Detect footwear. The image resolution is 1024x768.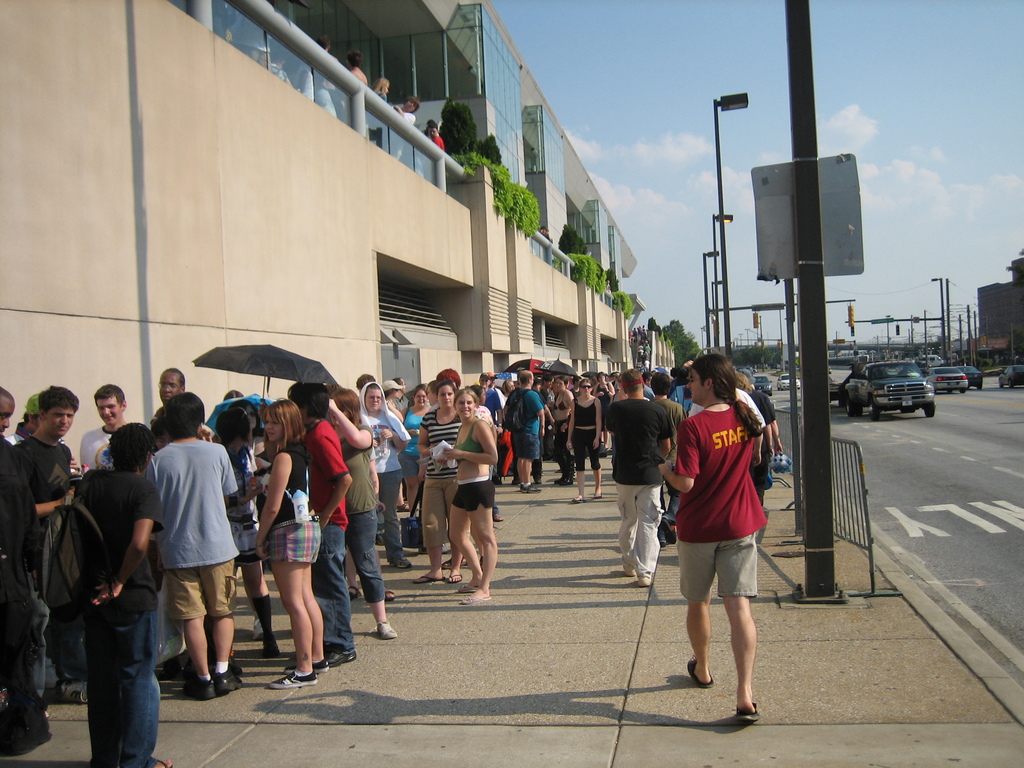
rect(163, 656, 178, 680).
